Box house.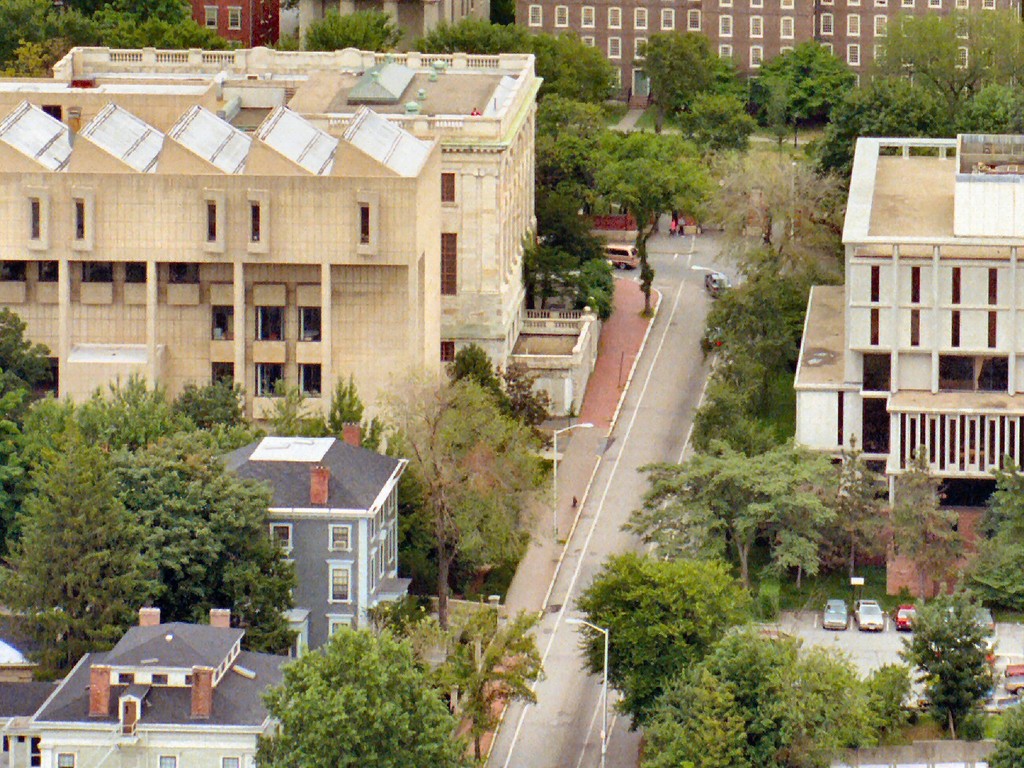
<bbox>0, 39, 446, 450</bbox>.
